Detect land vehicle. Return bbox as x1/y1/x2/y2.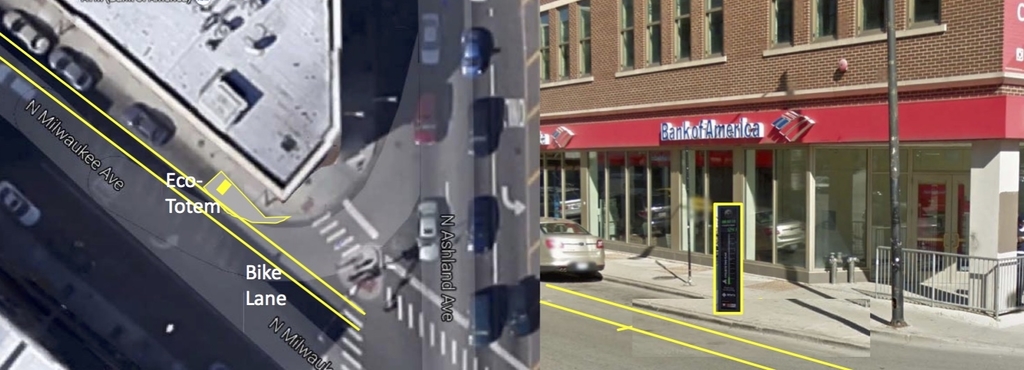
0/182/41/229.
